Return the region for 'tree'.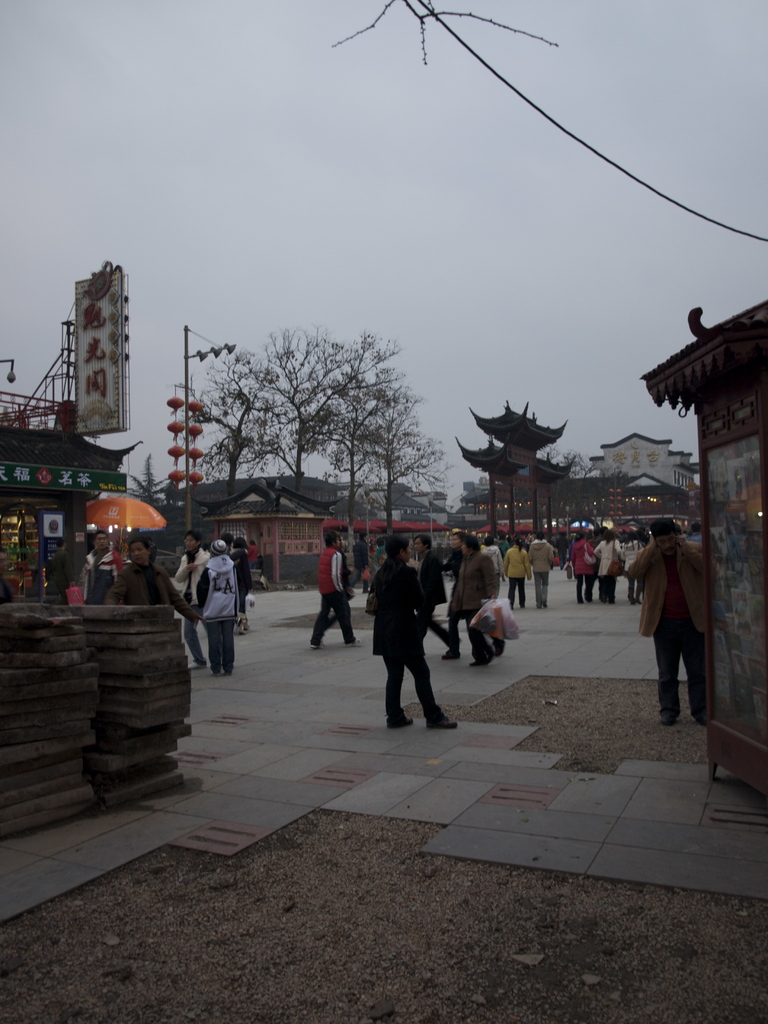
region(456, 431, 632, 517).
